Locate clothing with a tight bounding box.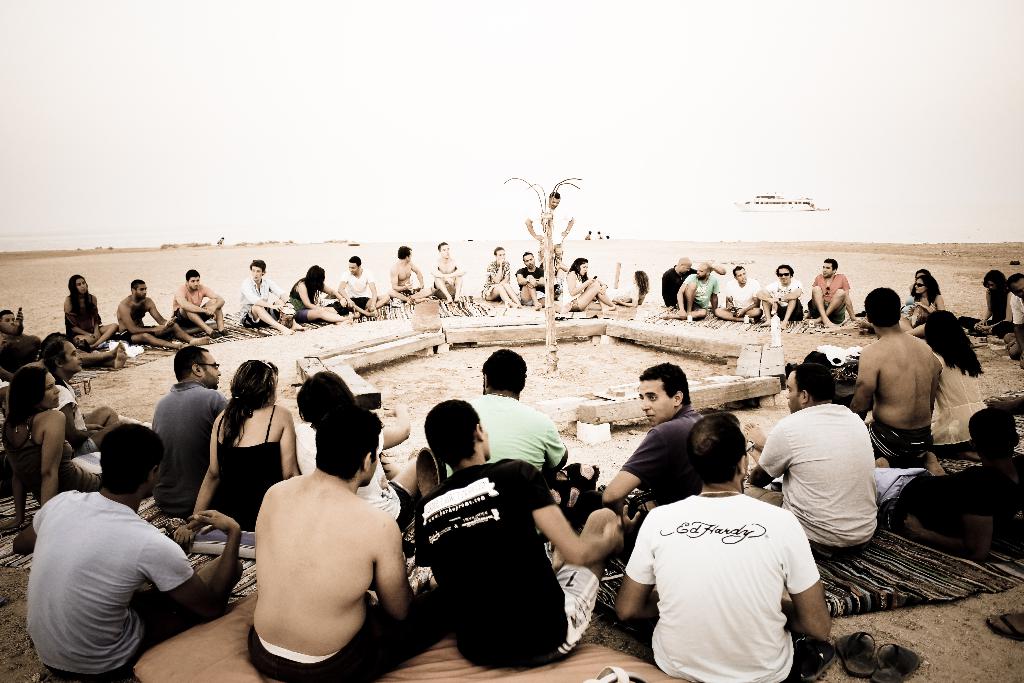
(881, 451, 1023, 538).
